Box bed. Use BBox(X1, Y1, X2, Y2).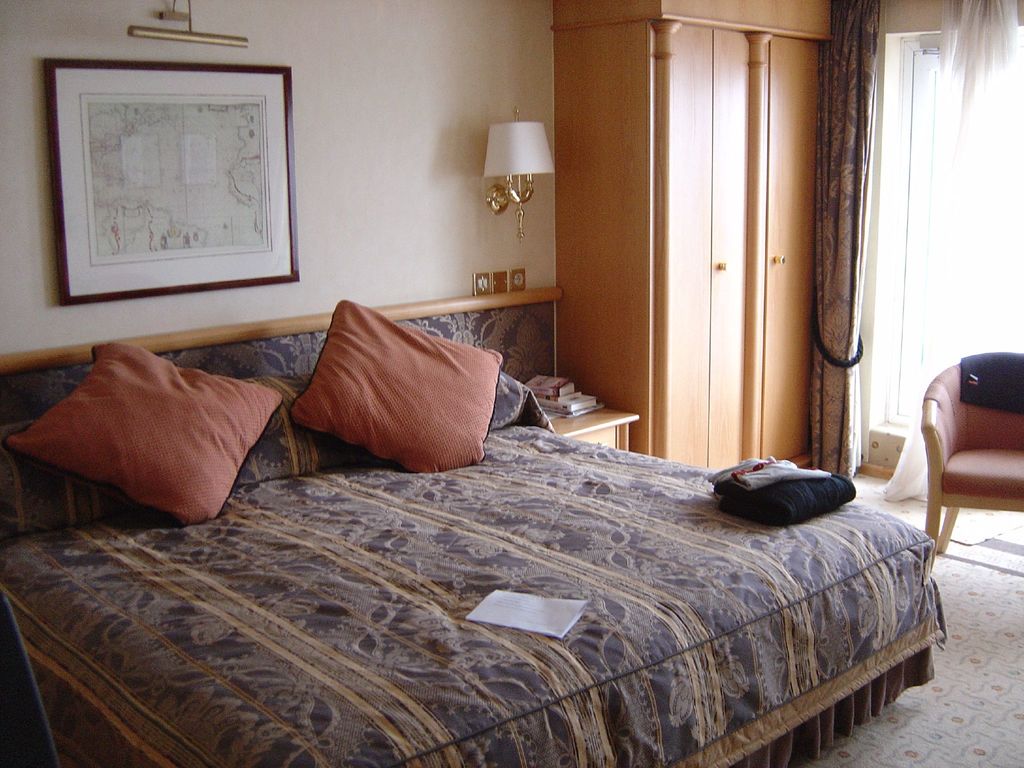
BBox(0, 287, 960, 767).
